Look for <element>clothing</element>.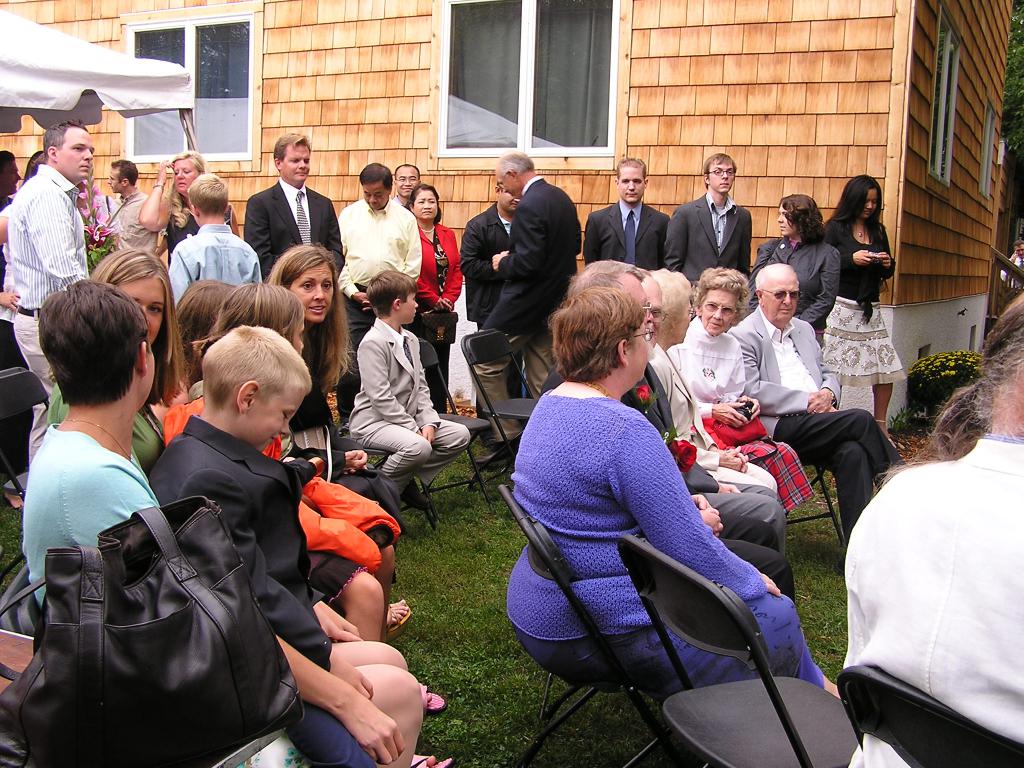
Found: detection(730, 310, 902, 531).
